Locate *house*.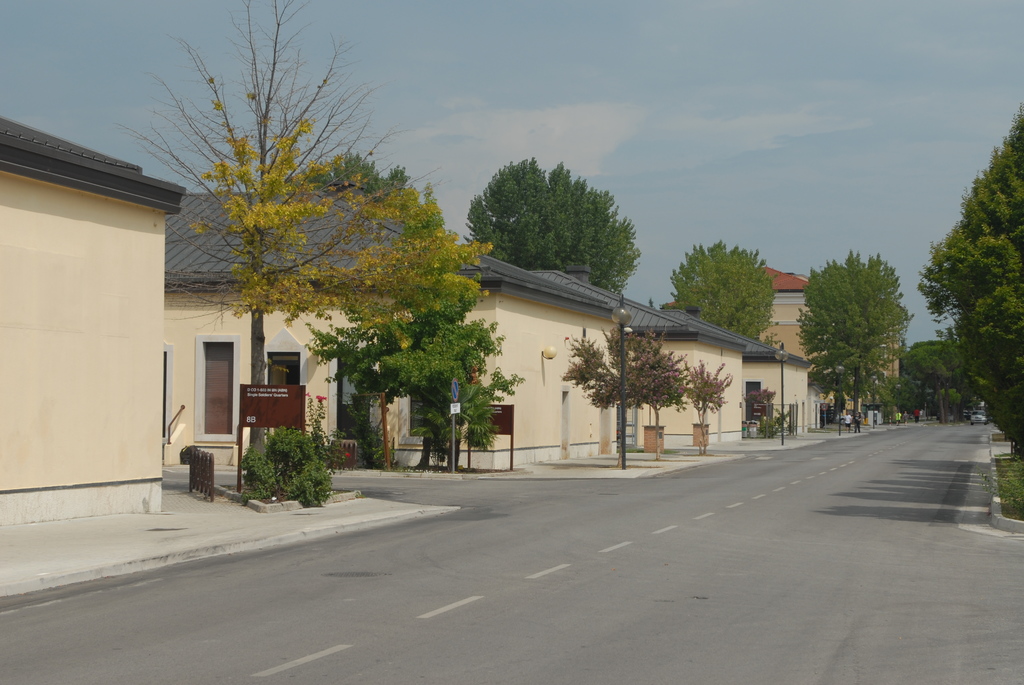
Bounding box: left=394, top=236, right=619, bottom=471.
